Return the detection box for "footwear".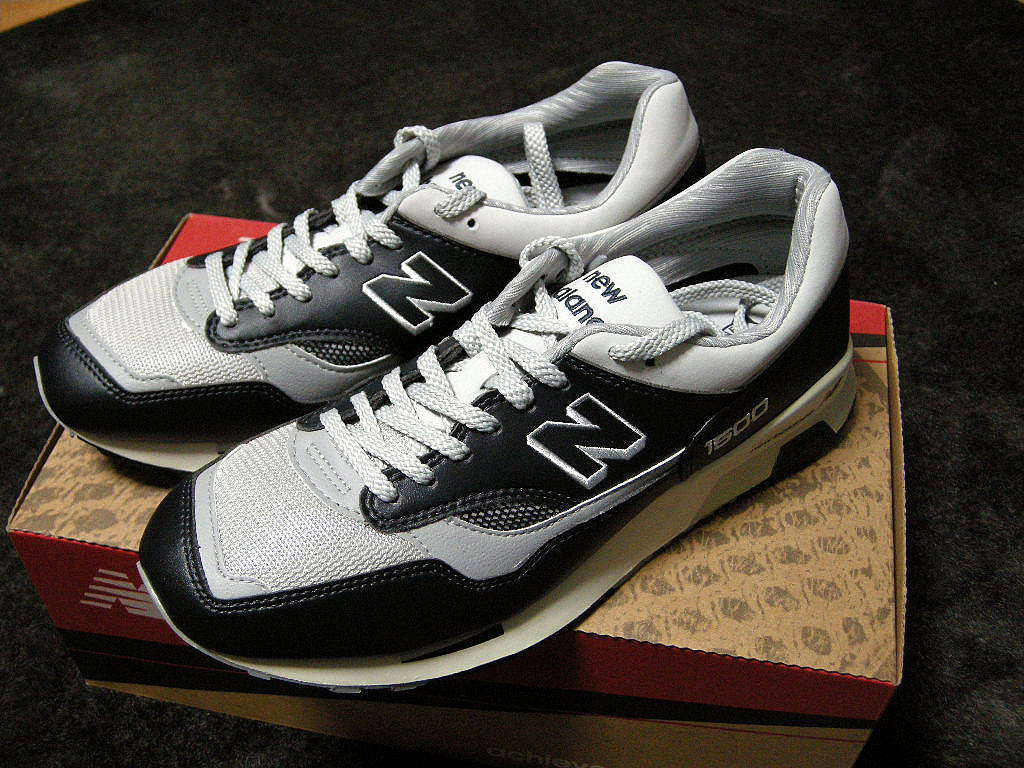
<bbox>24, 55, 722, 480</bbox>.
